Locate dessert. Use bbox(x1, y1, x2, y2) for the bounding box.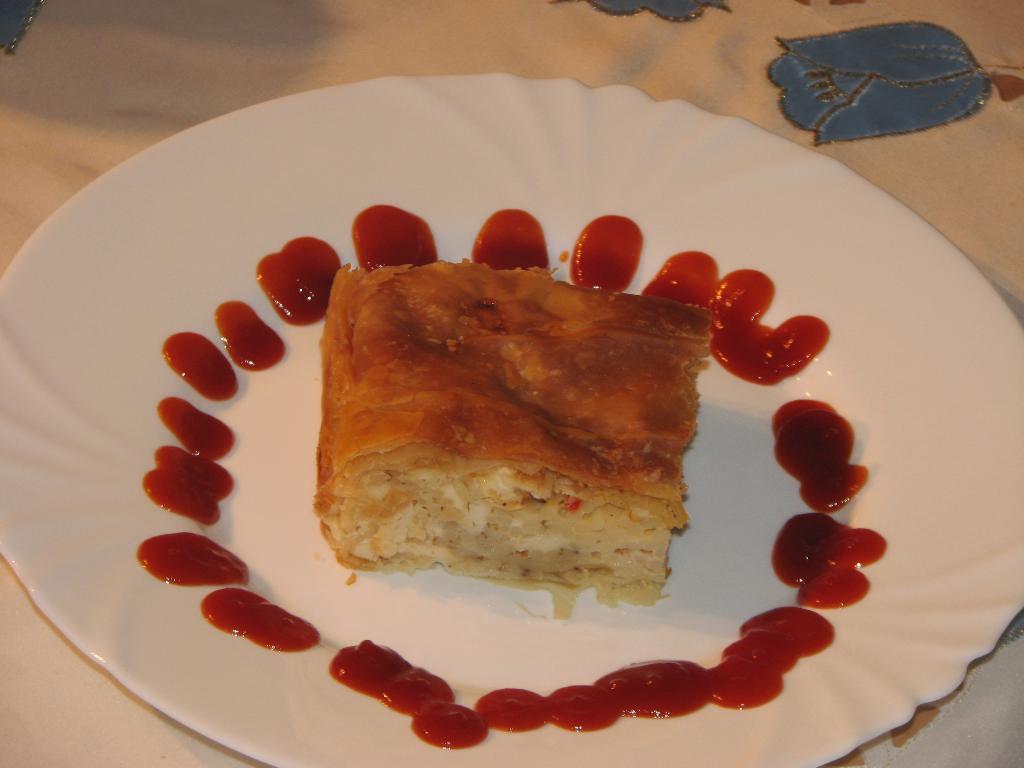
bbox(316, 267, 712, 620).
